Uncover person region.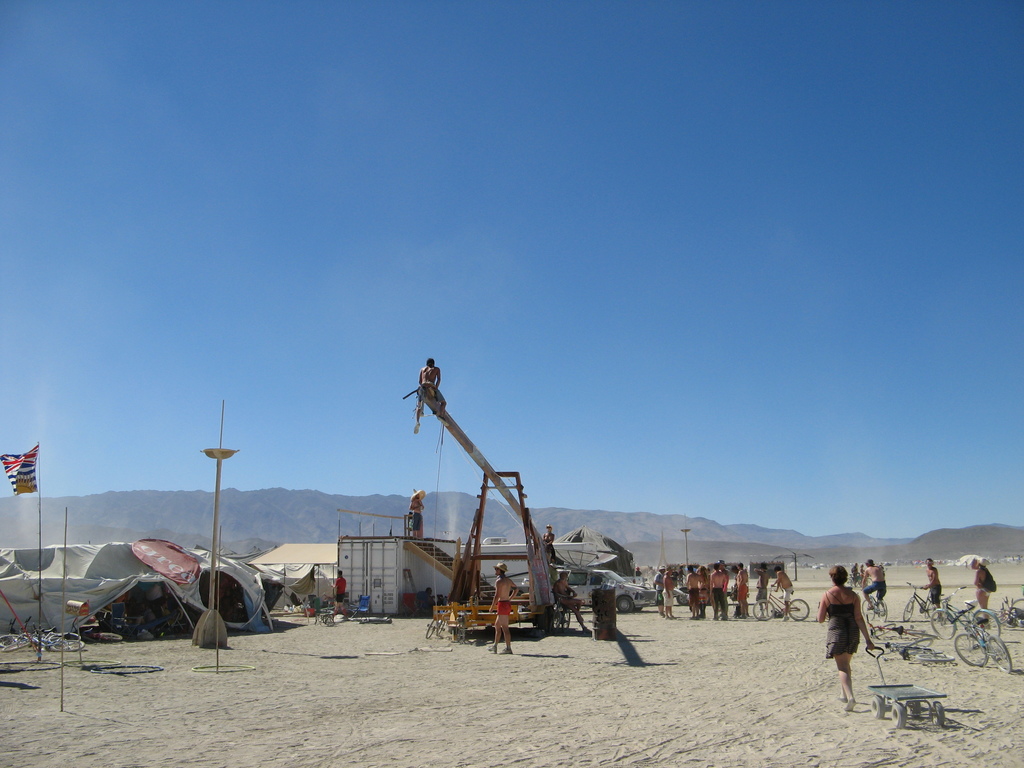
Uncovered: left=850, top=559, right=858, bottom=587.
